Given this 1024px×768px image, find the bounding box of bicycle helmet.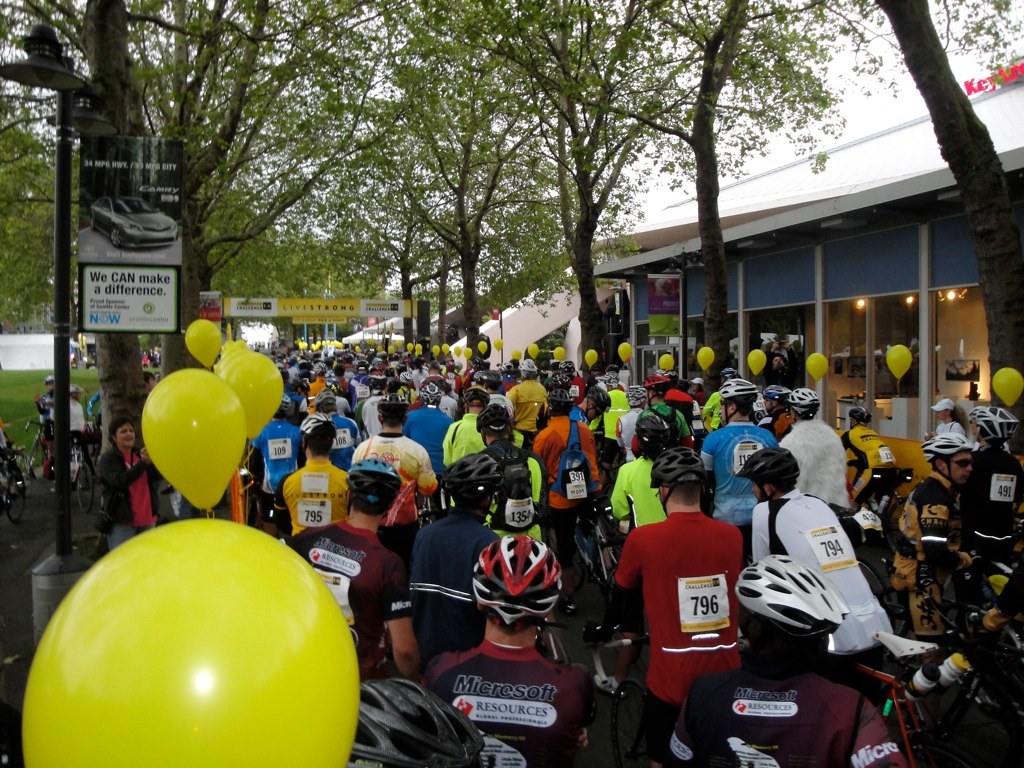
x1=643 y1=439 x2=702 y2=482.
